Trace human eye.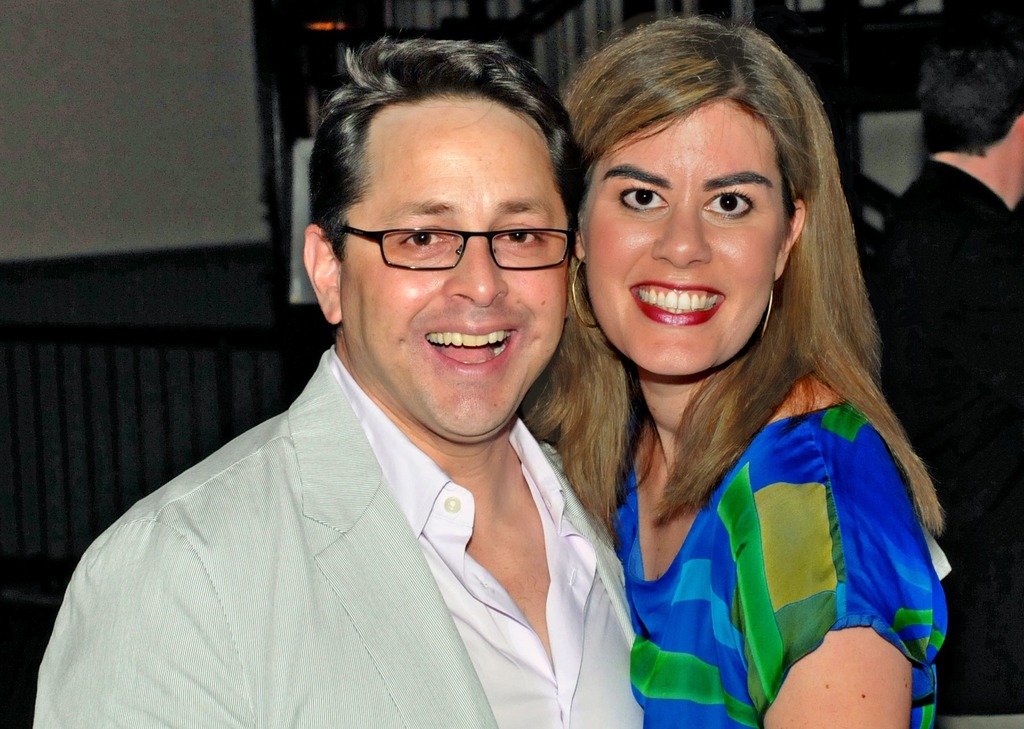
Traced to 694, 177, 765, 231.
